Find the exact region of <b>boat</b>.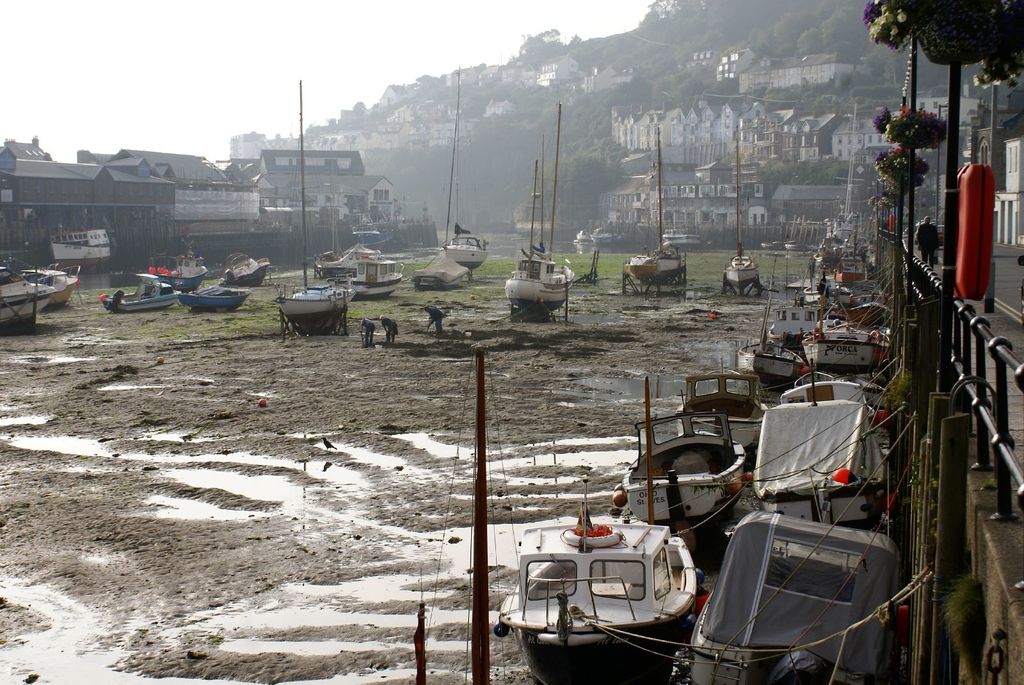
Exact region: [569,226,593,255].
